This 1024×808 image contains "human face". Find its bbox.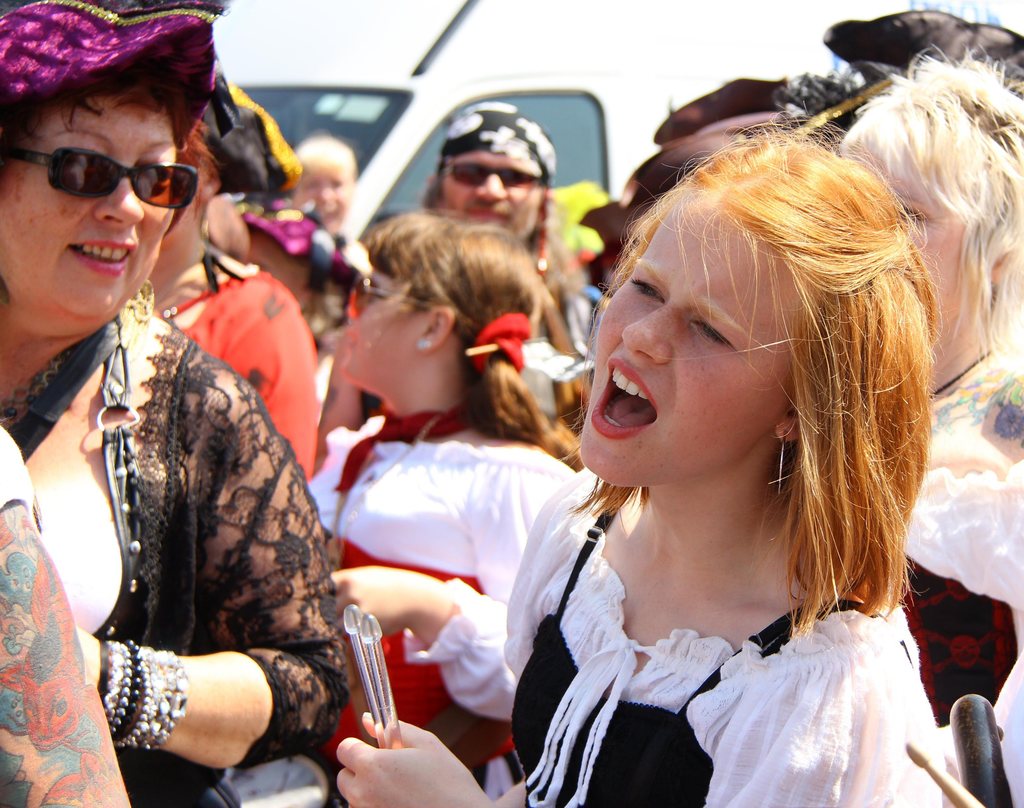
box=[442, 150, 550, 239].
